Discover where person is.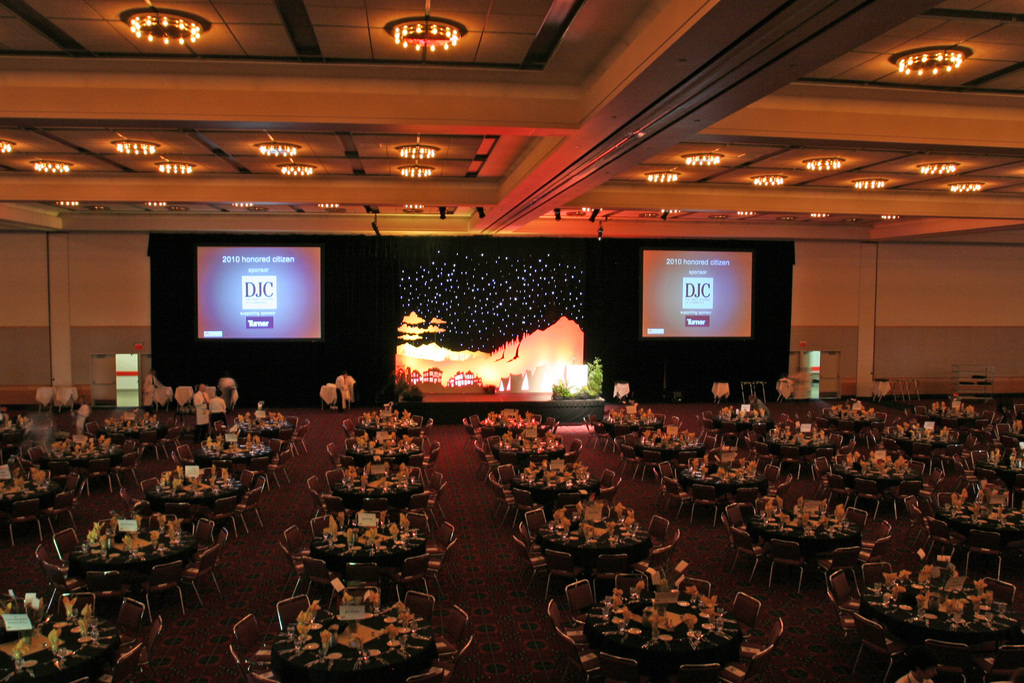
Discovered at left=900, top=650, right=940, bottom=682.
